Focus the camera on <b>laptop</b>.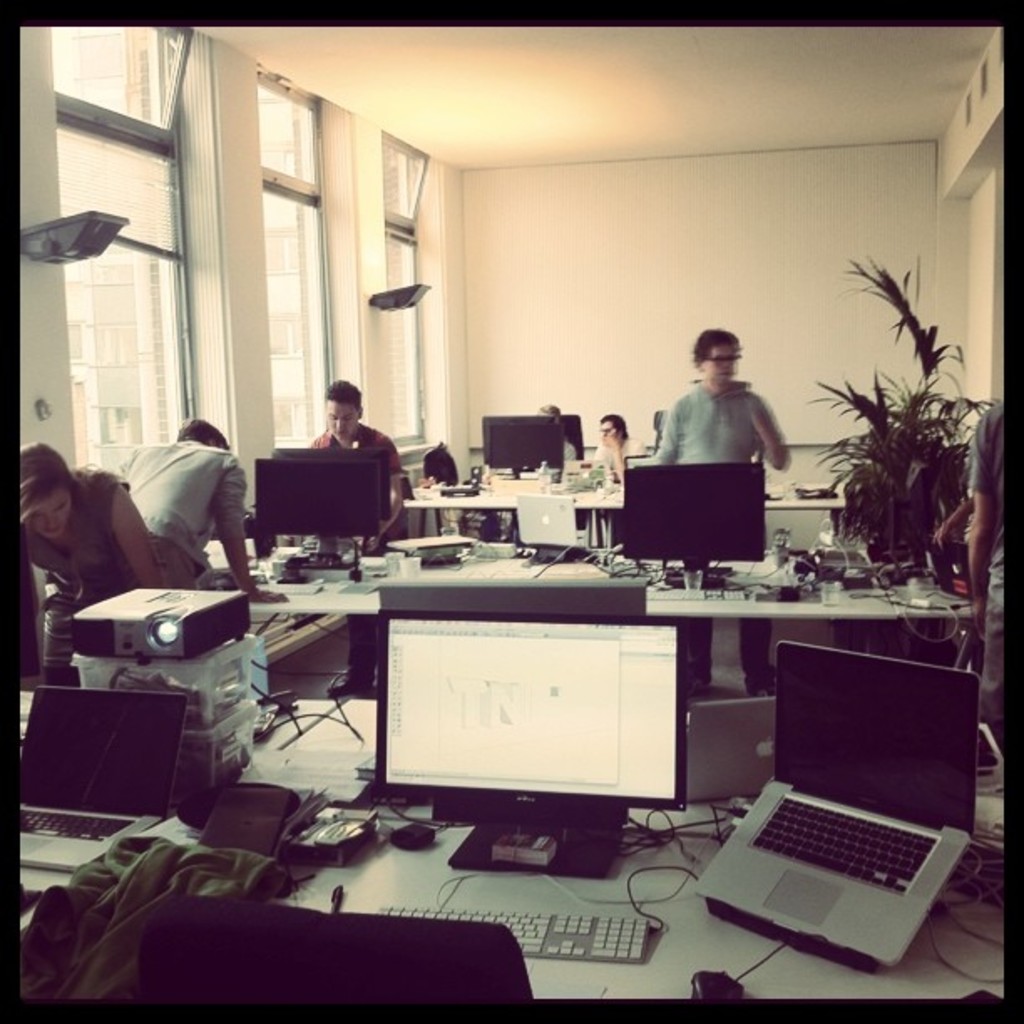
Focus region: {"x1": 17, "y1": 686, "x2": 191, "y2": 872}.
